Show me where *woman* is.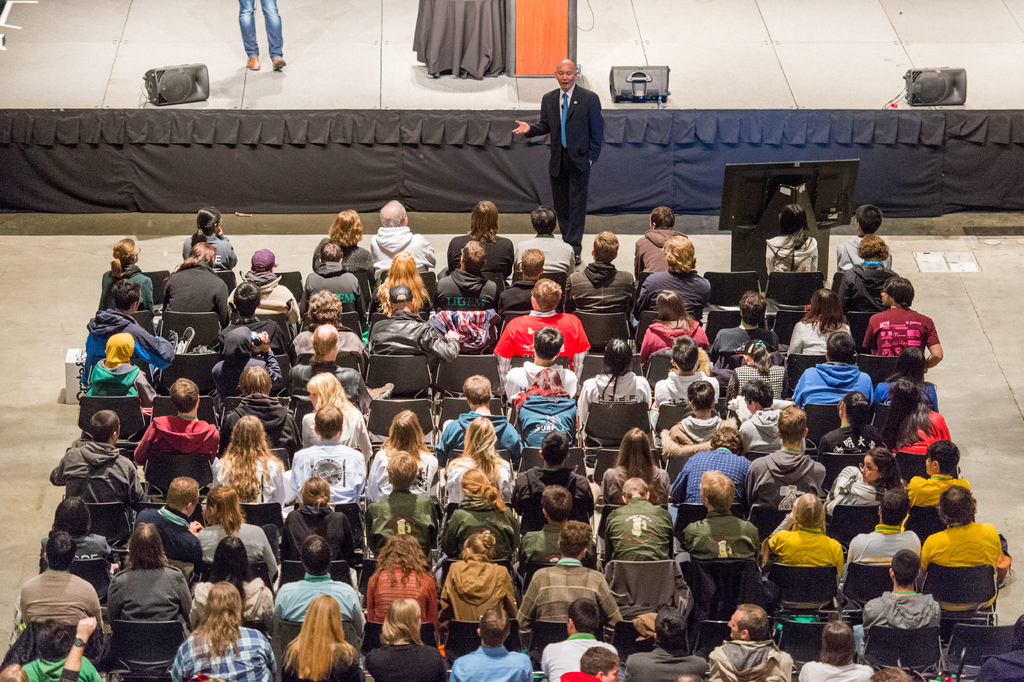
*woman* is at 206 320 286 398.
